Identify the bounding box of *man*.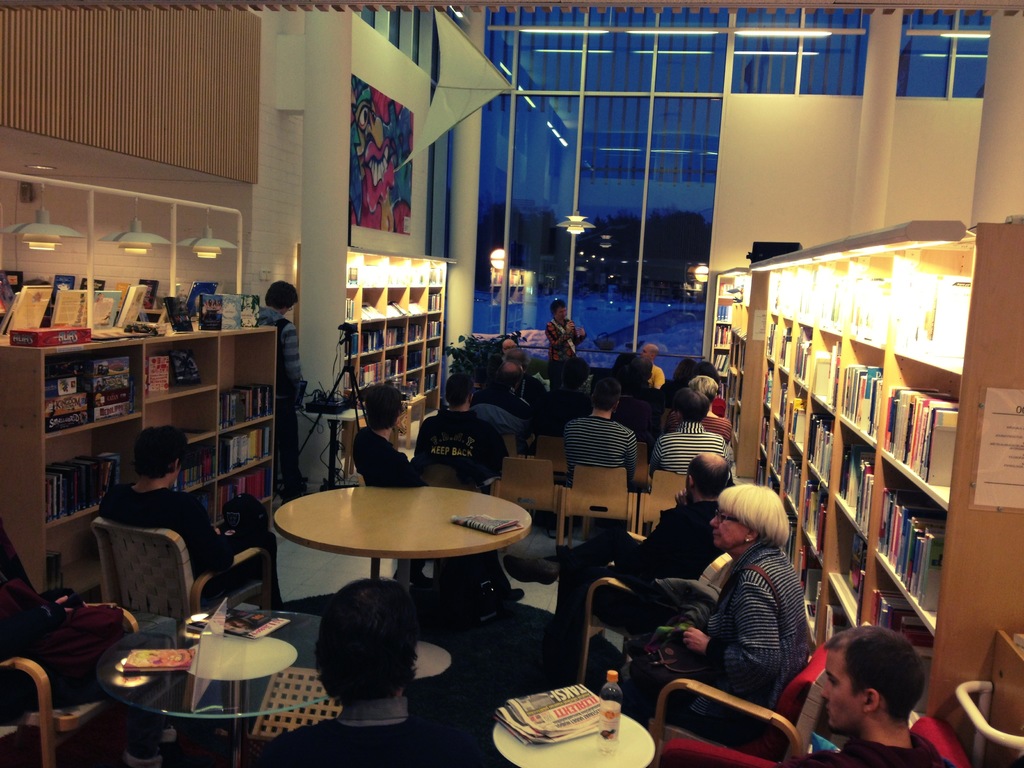
region(553, 299, 596, 396).
